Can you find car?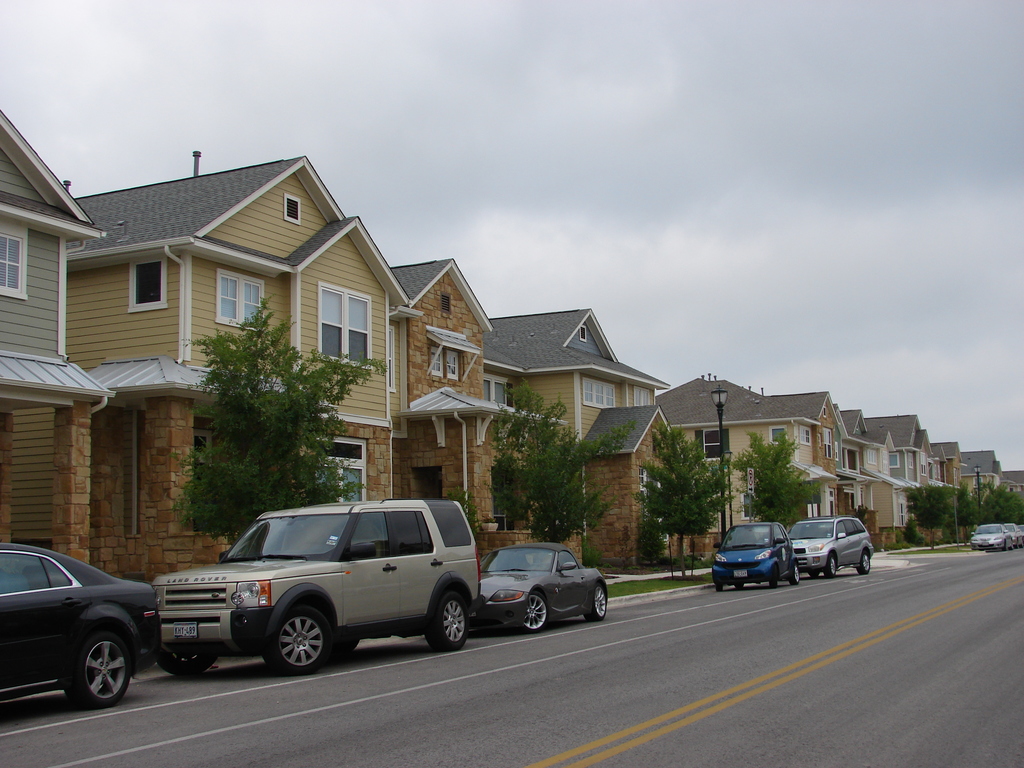
Yes, bounding box: 972:522:1016:549.
